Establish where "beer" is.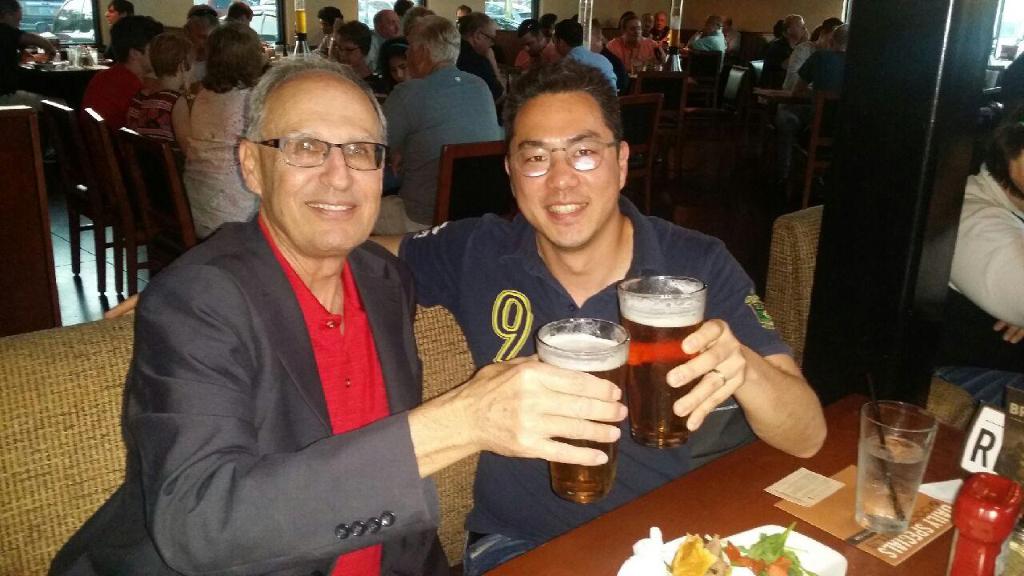
Established at select_region(547, 335, 620, 504).
